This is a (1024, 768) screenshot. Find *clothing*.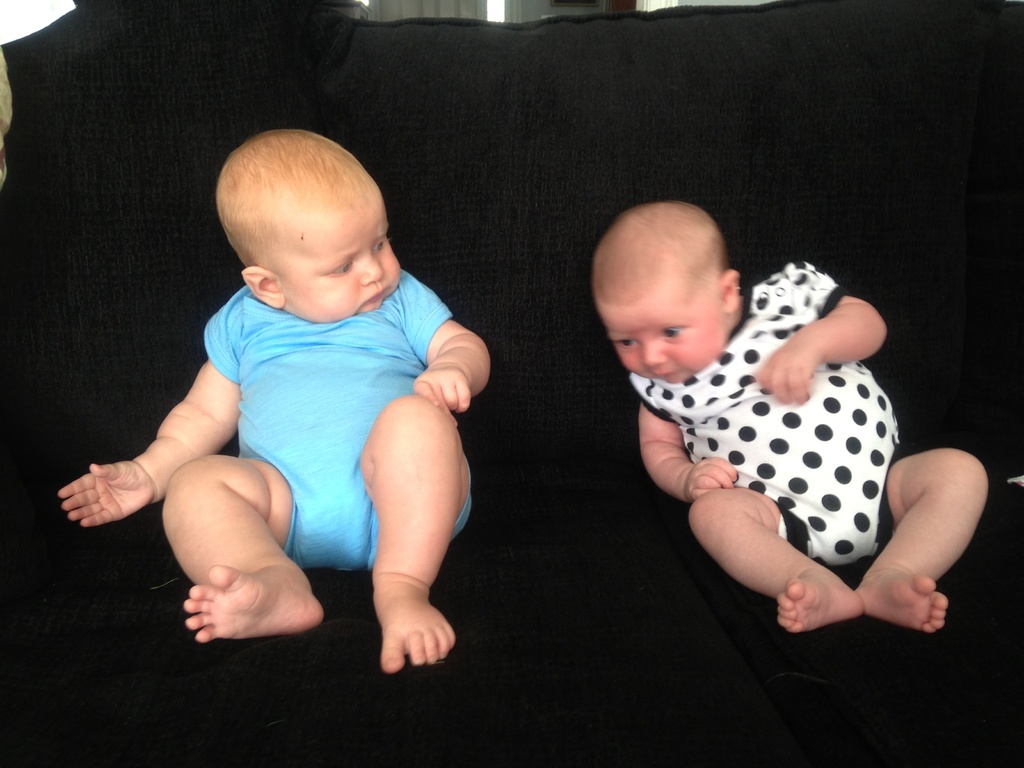
Bounding box: 625,260,909,569.
